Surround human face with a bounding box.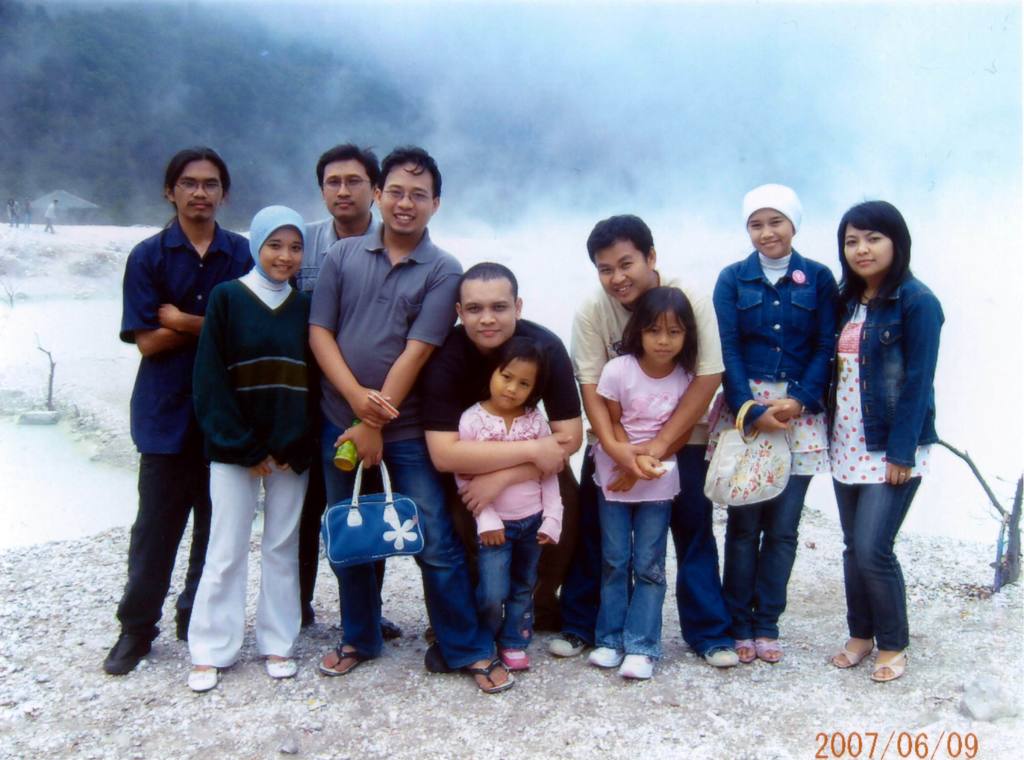
[x1=598, y1=238, x2=650, y2=301].
